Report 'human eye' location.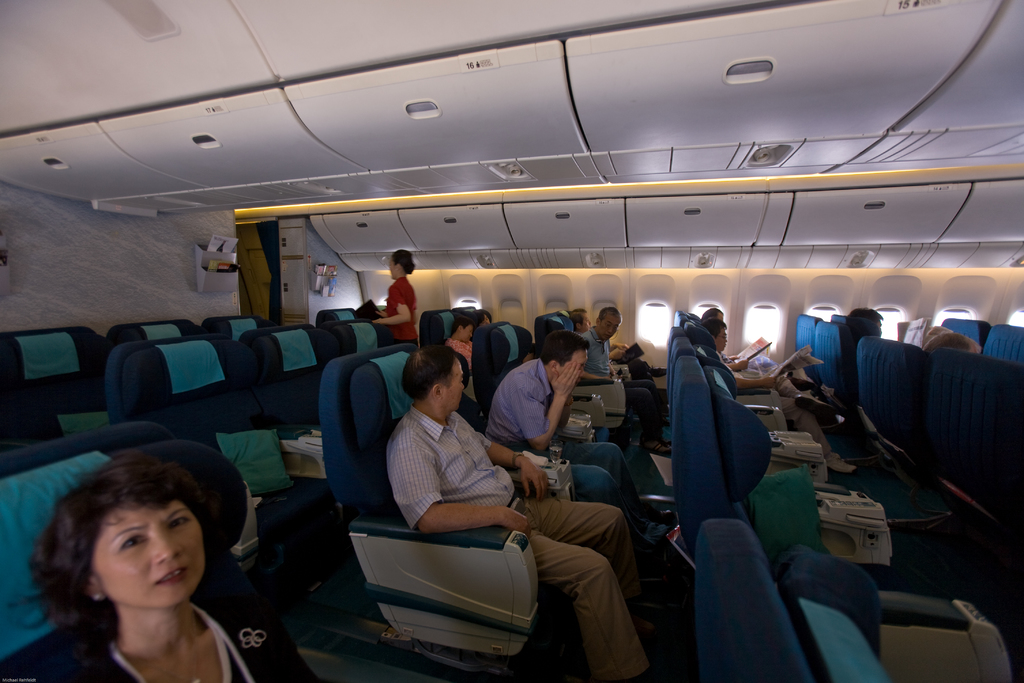
Report: bbox=[616, 324, 621, 330].
